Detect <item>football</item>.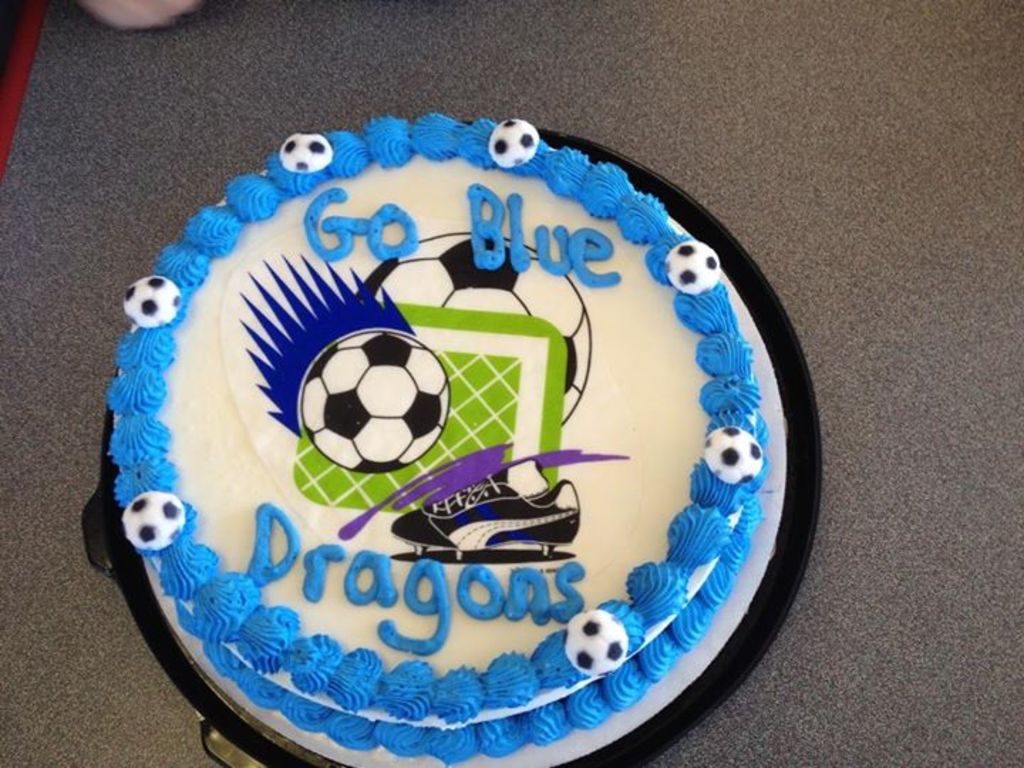
Detected at 300,326,449,472.
